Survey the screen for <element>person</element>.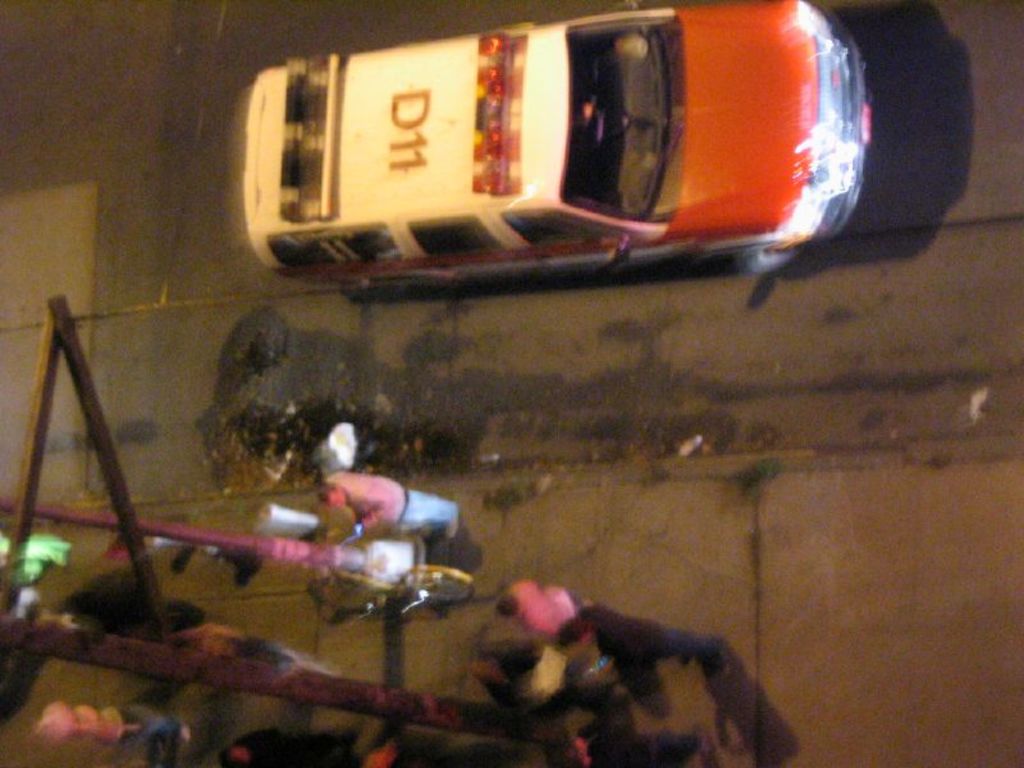
Survey found: select_region(488, 575, 594, 635).
